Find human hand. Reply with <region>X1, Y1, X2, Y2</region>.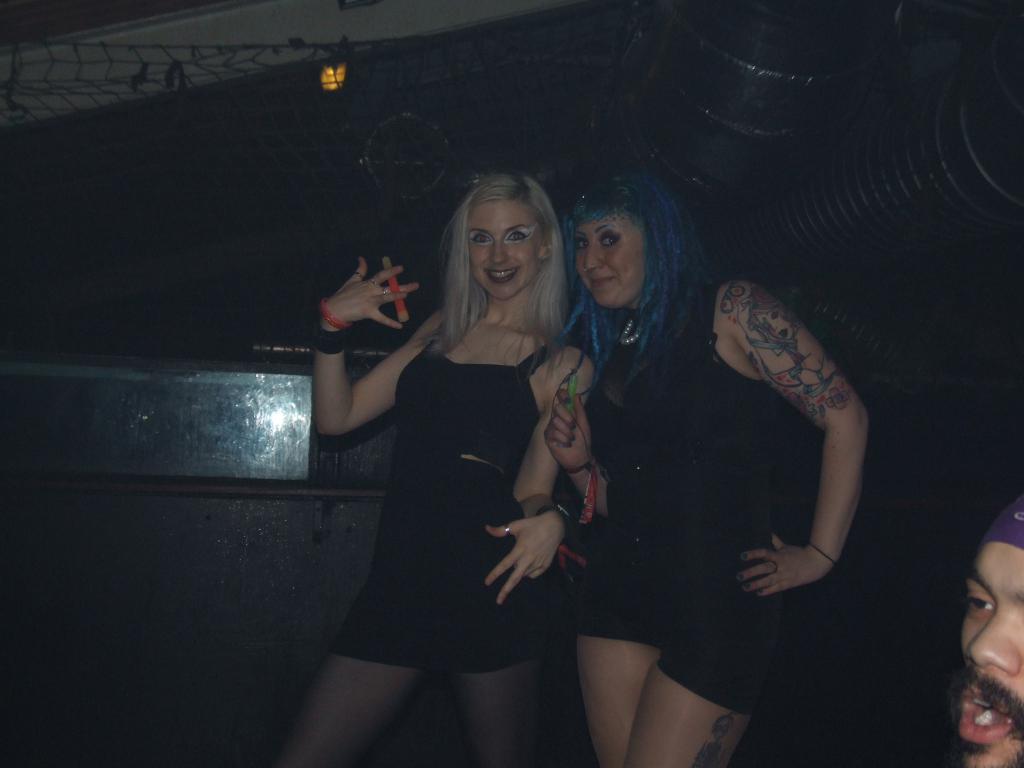
<region>482, 512, 568, 607</region>.
